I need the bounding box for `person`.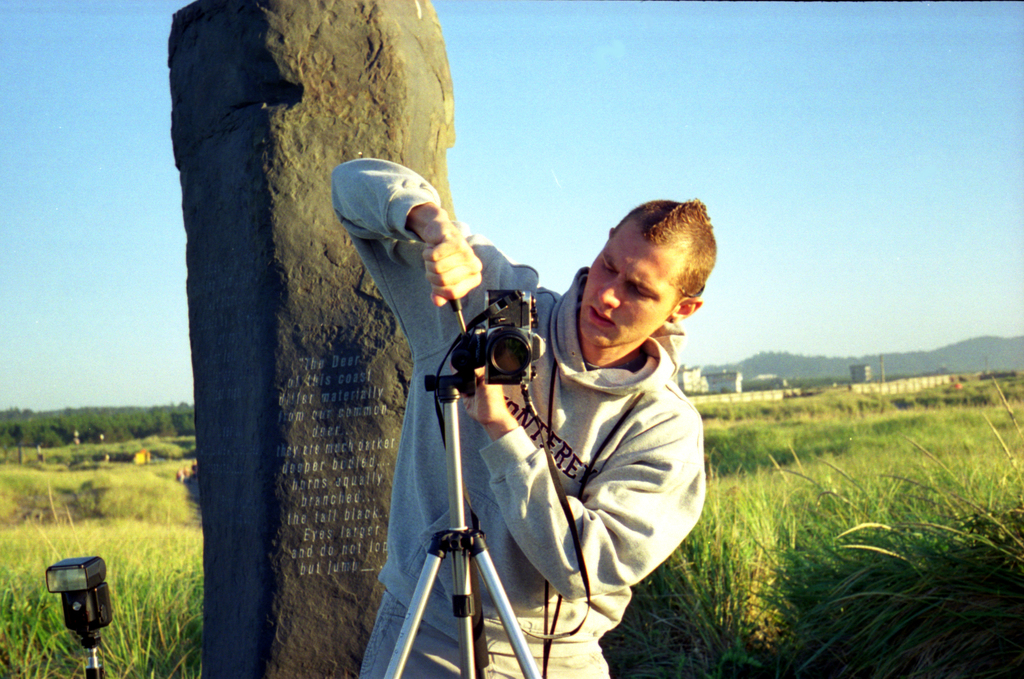
Here it is: detection(330, 157, 718, 678).
